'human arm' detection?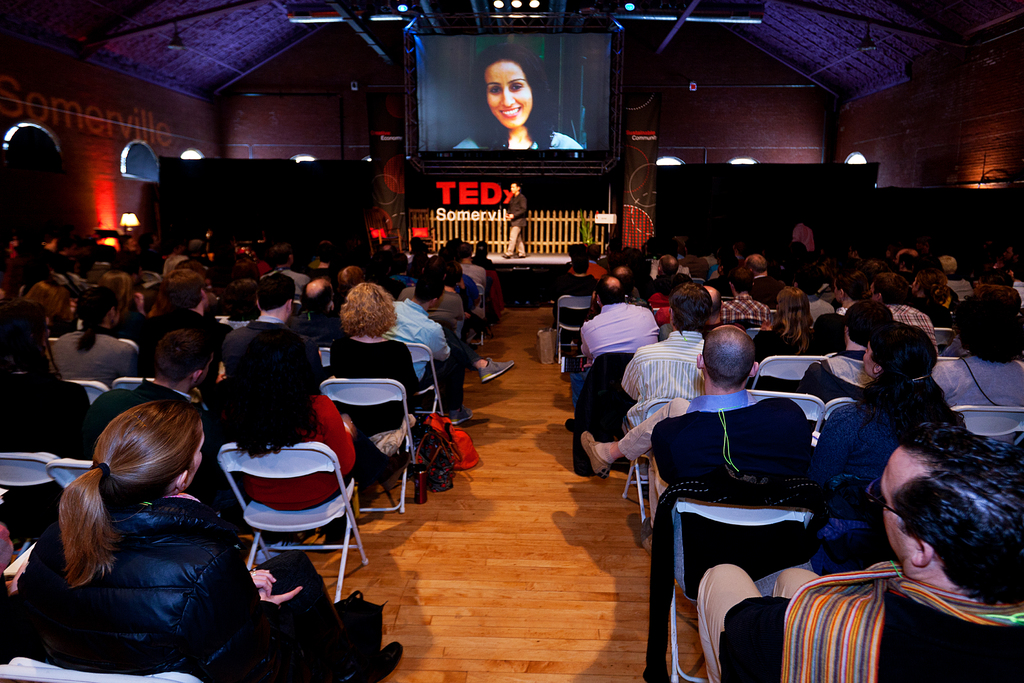
box(420, 325, 456, 359)
